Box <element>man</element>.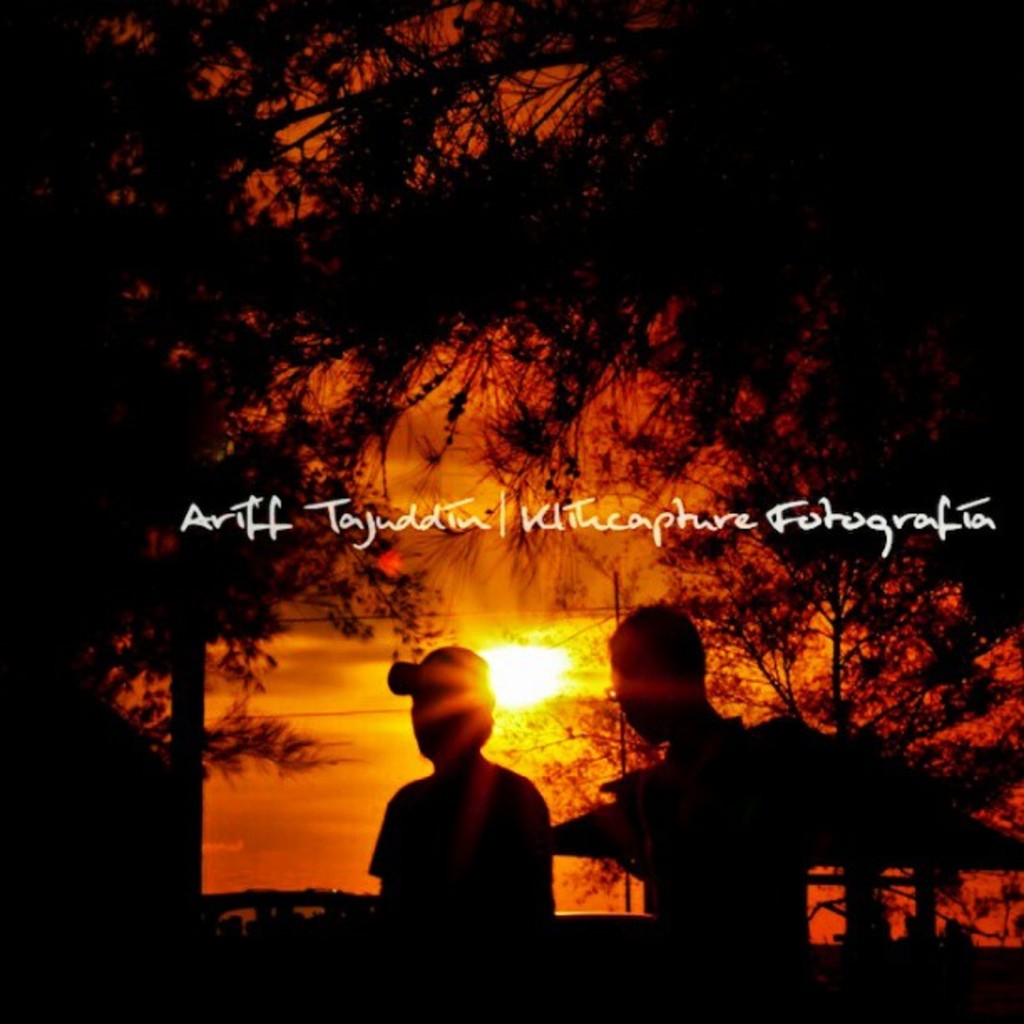
{"left": 550, "top": 599, "right": 922, "bottom": 1022}.
